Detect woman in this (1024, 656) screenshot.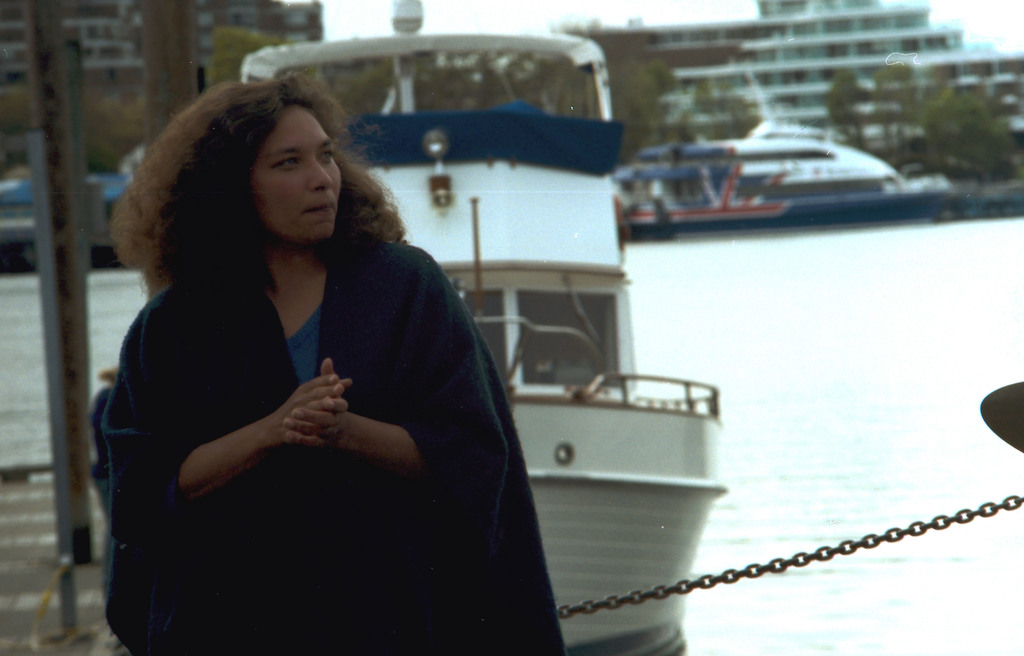
Detection: [103, 89, 546, 655].
